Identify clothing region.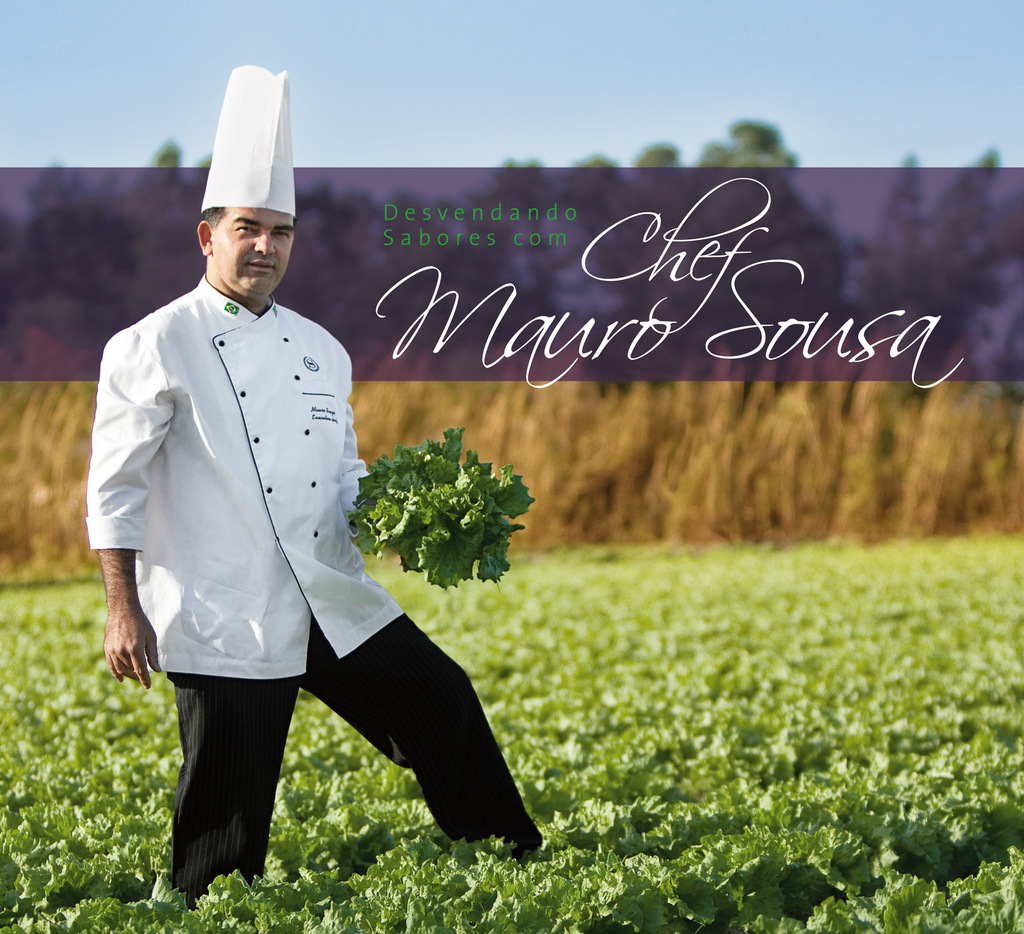
Region: 84 255 516 888.
